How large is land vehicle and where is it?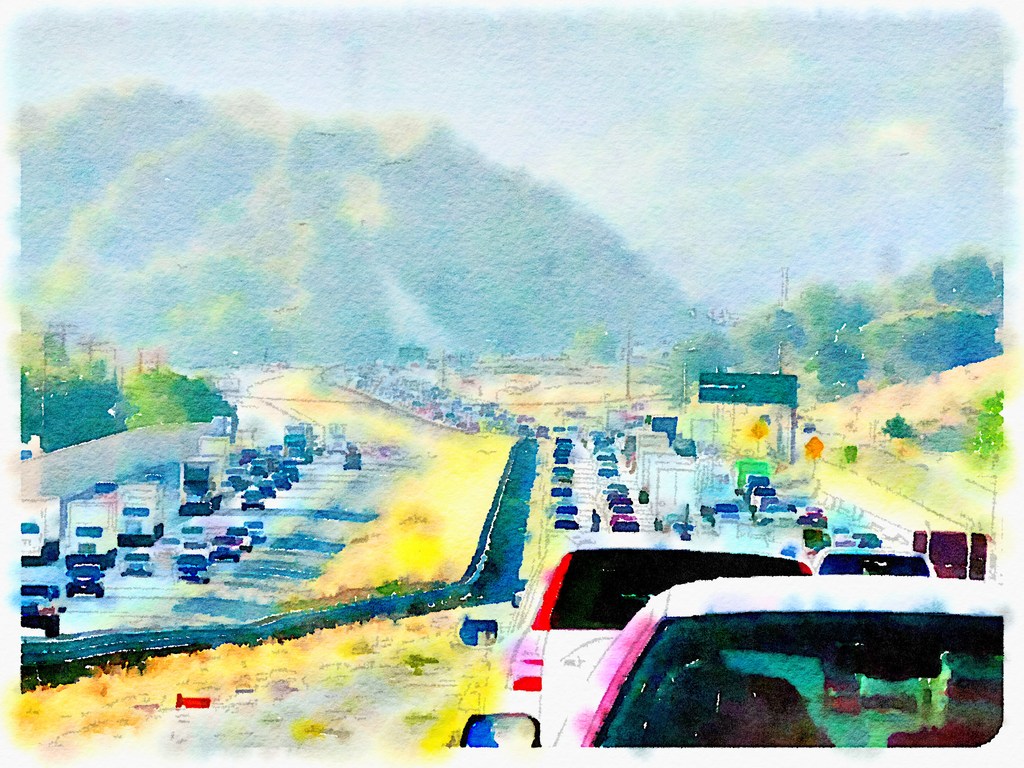
Bounding box: select_region(534, 423, 550, 440).
